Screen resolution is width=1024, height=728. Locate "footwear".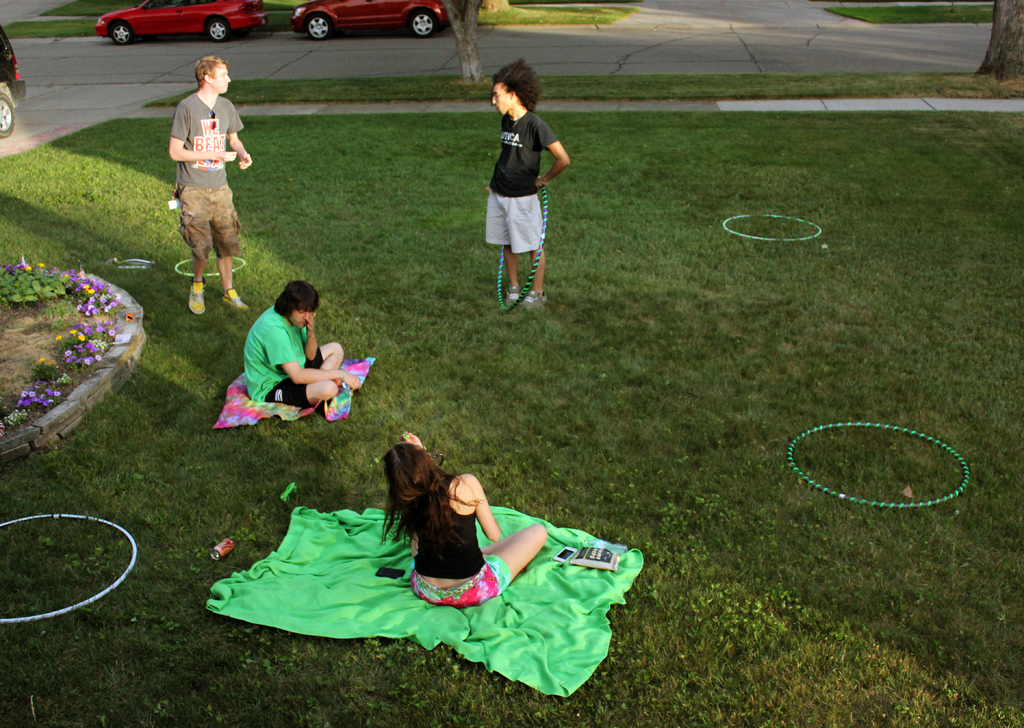
crop(221, 287, 249, 314).
